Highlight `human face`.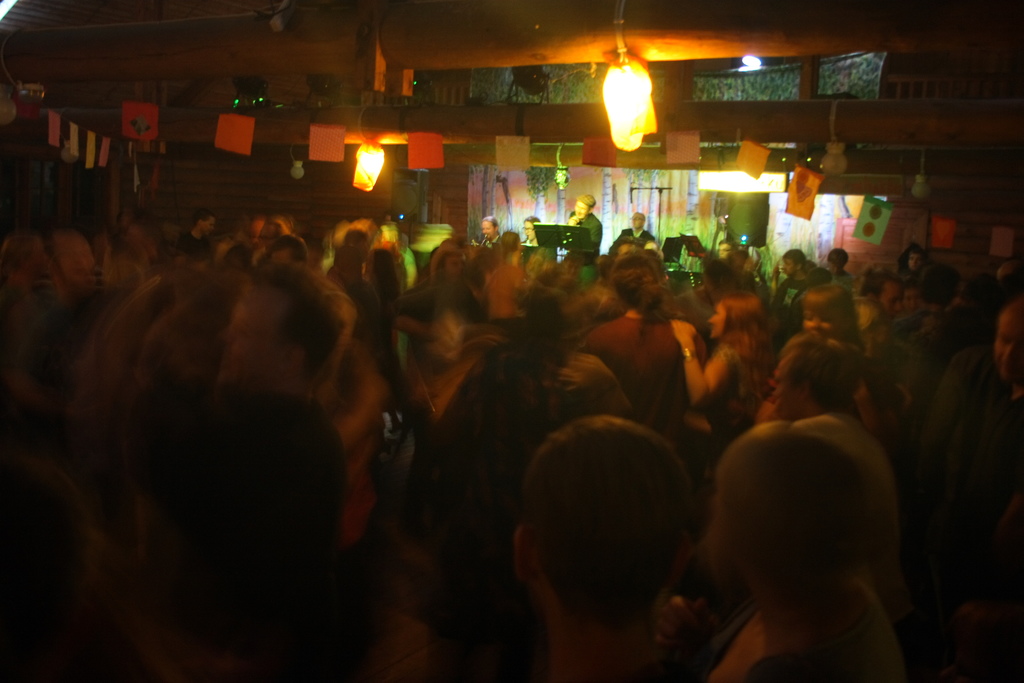
Highlighted region: <bbox>715, 242, 728, 252</bbox>.
